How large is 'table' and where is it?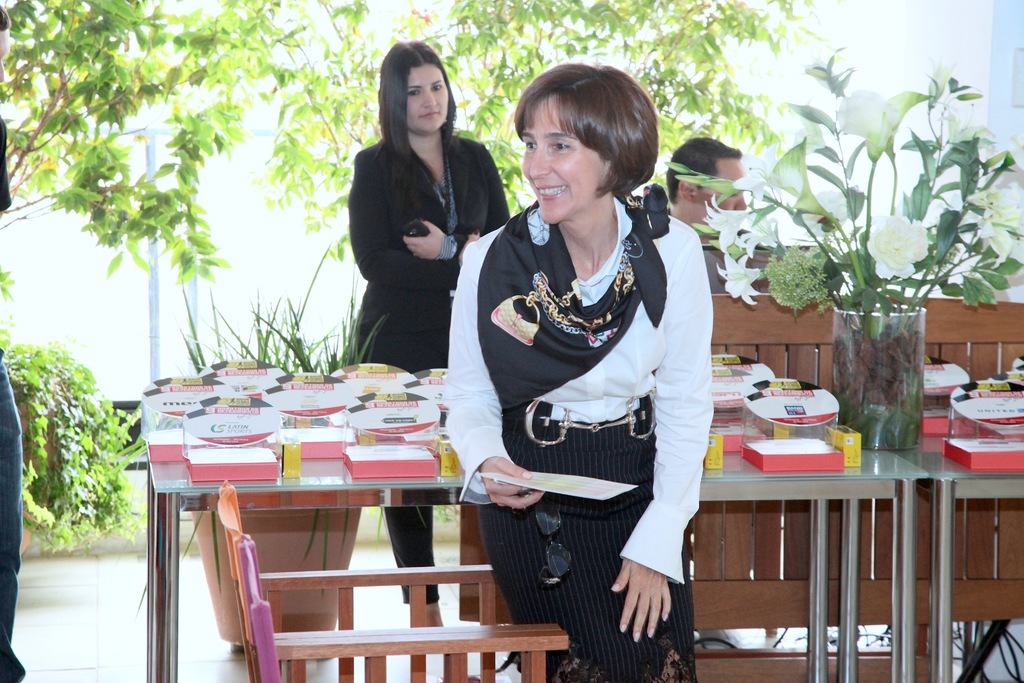
Bounding box: {"left": 841, "top": 448, "right": 1023, "bottom": 682}.
